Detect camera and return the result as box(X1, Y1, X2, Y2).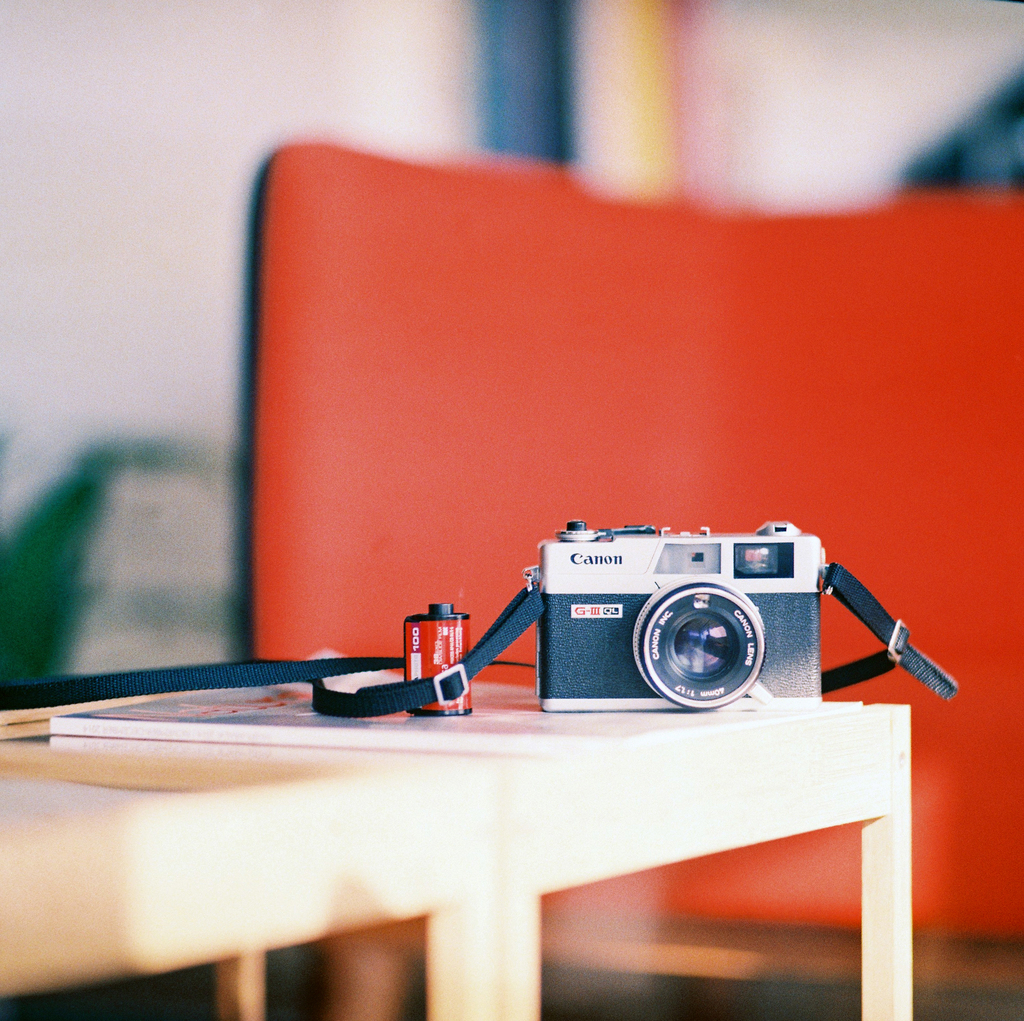
box(292, 520, 886, 743).
